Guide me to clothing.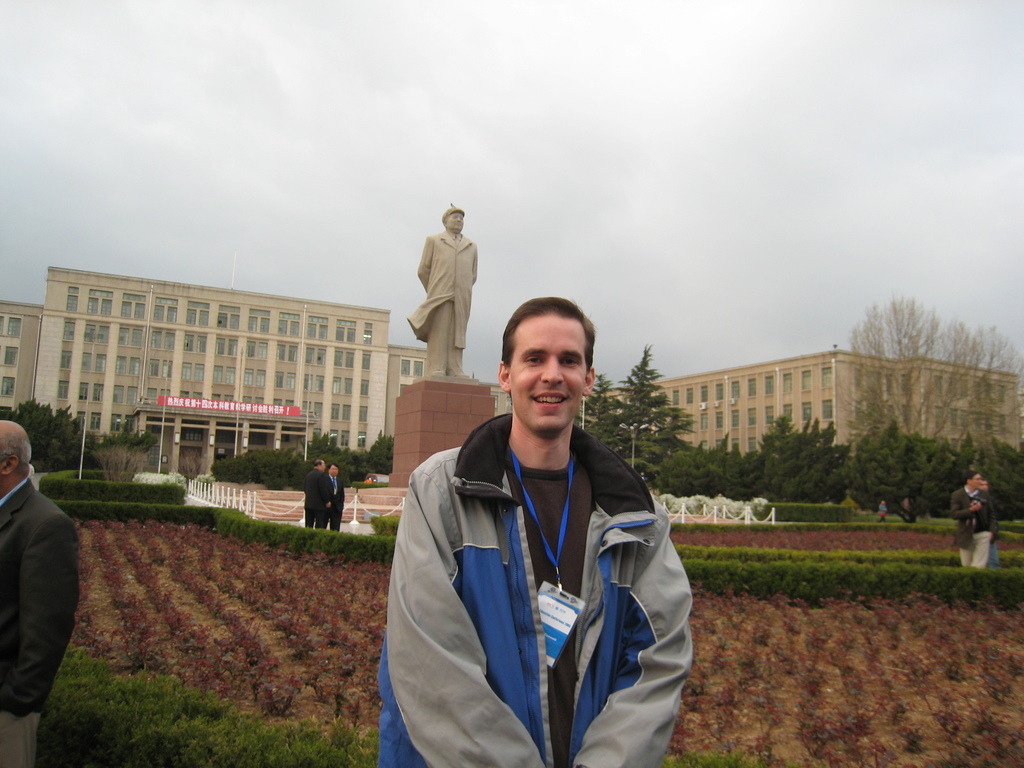
Guidance: select_region(979, 527, 997, 568).
